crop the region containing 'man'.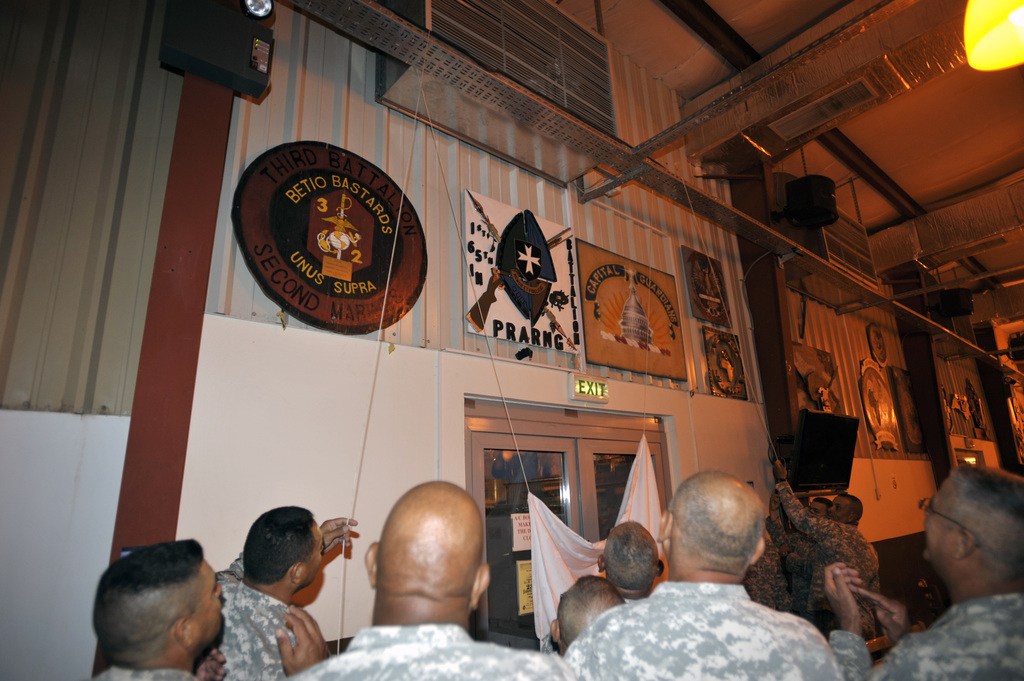
Crop region: 550,570,621,646.
